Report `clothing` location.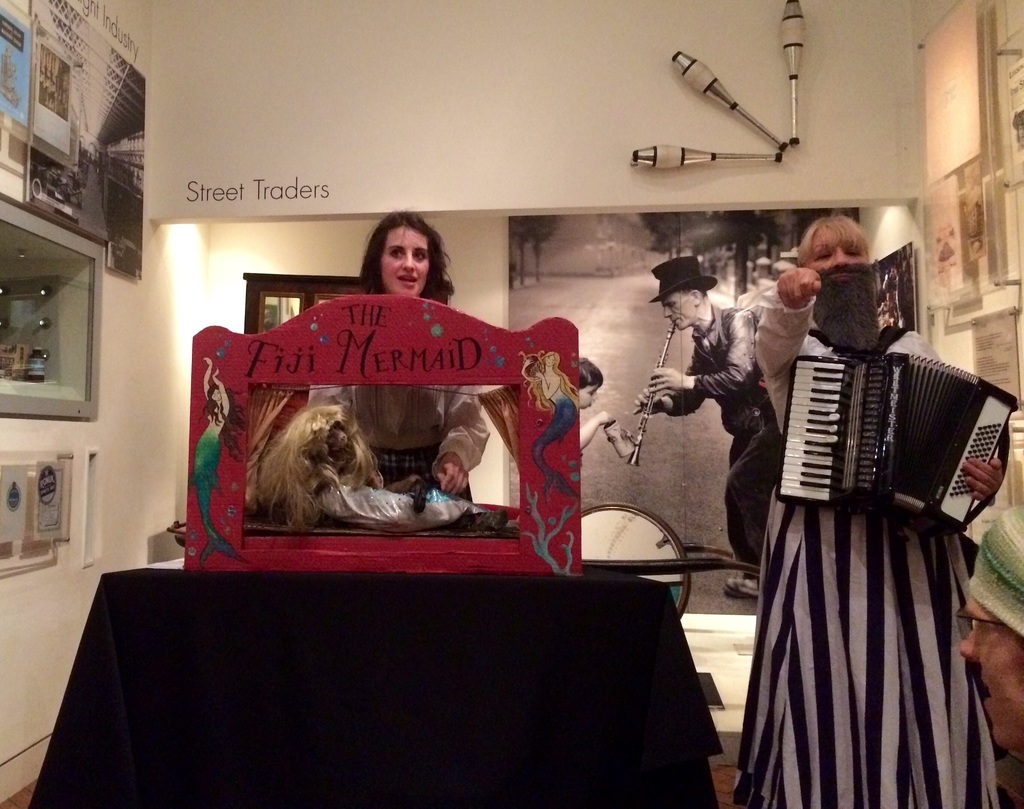
Report: 665:308:785:571.
